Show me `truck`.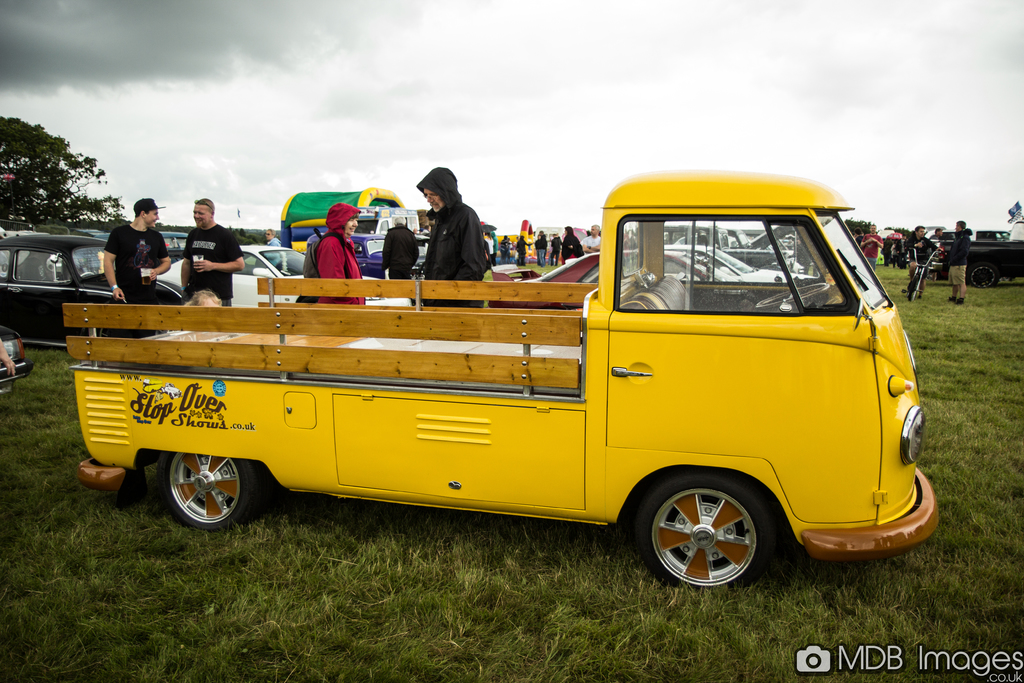
`truck` is here: pyautogui.locateOnScreen(927, 215, 1023, 287).
